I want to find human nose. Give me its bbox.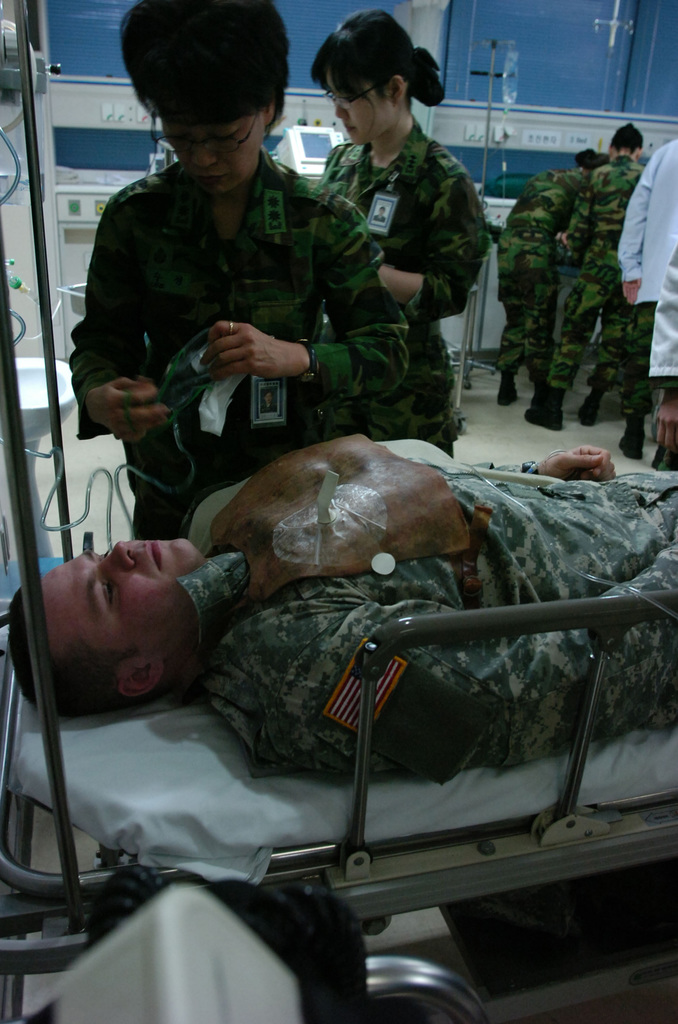
locate(337, 106, 351, 119).
